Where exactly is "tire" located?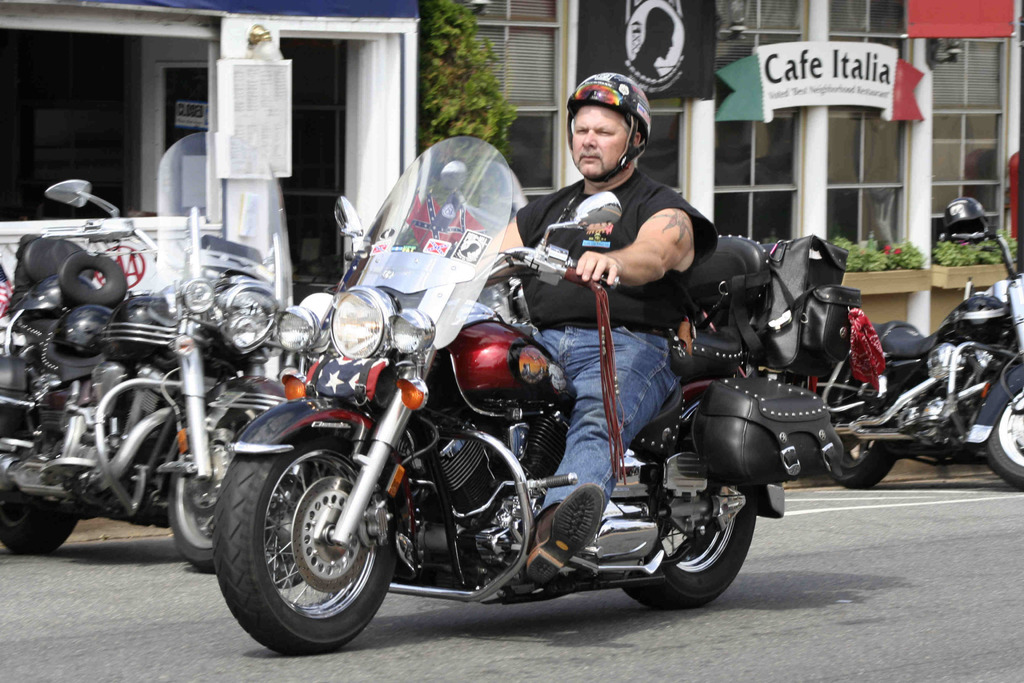
Its bounding box is <bbox>617, 403, 752, 607</bbox>.
